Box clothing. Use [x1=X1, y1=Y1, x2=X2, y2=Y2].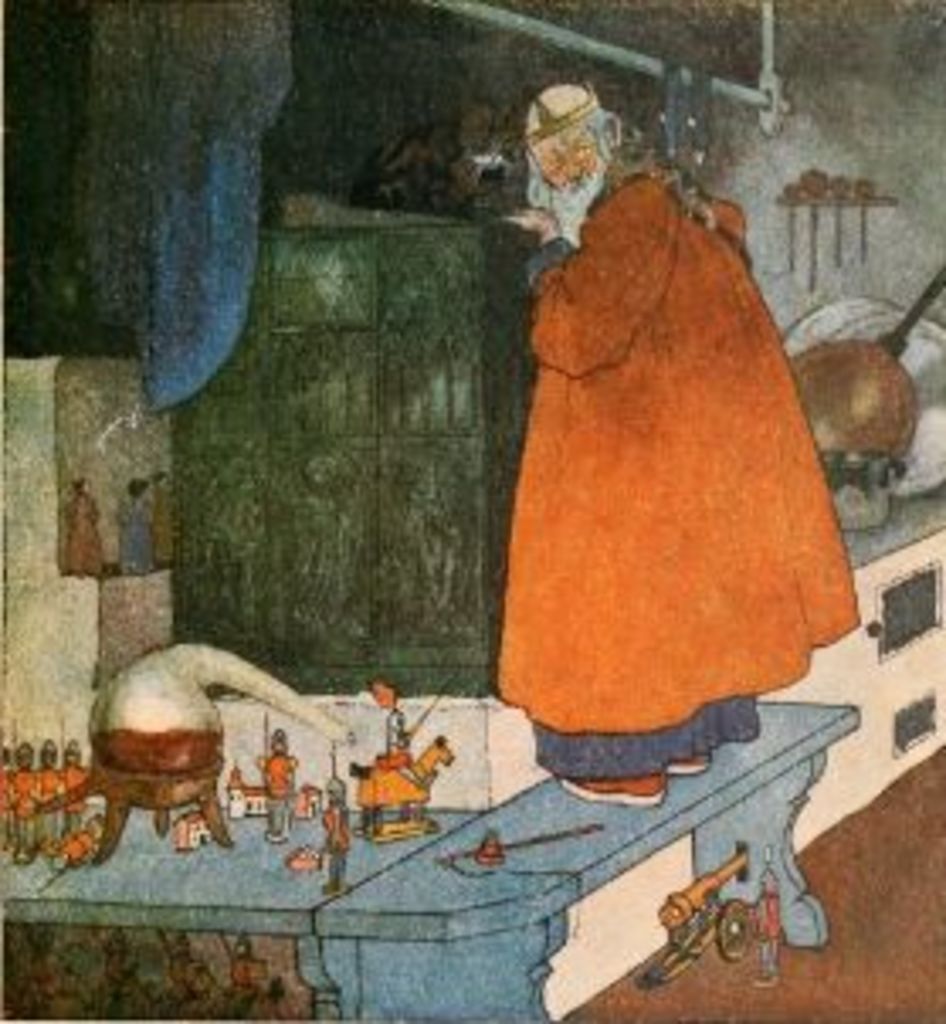
[x1=326, y1=793, x2=353, y2=892].
